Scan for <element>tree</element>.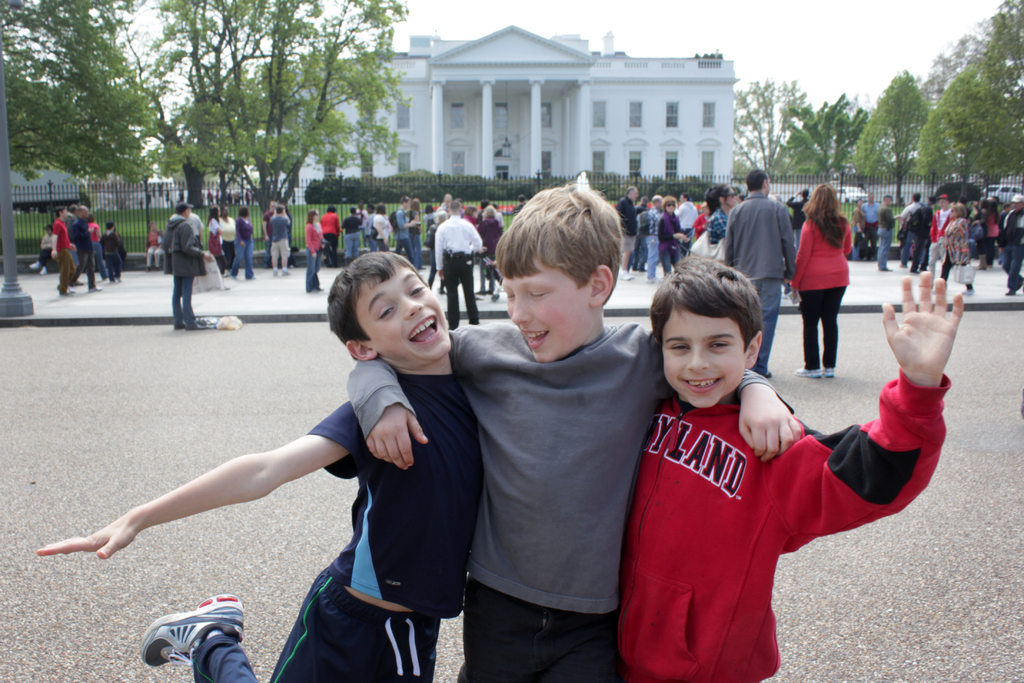
Scan result: [left=967, top=0, right=1023, bottom=111].
